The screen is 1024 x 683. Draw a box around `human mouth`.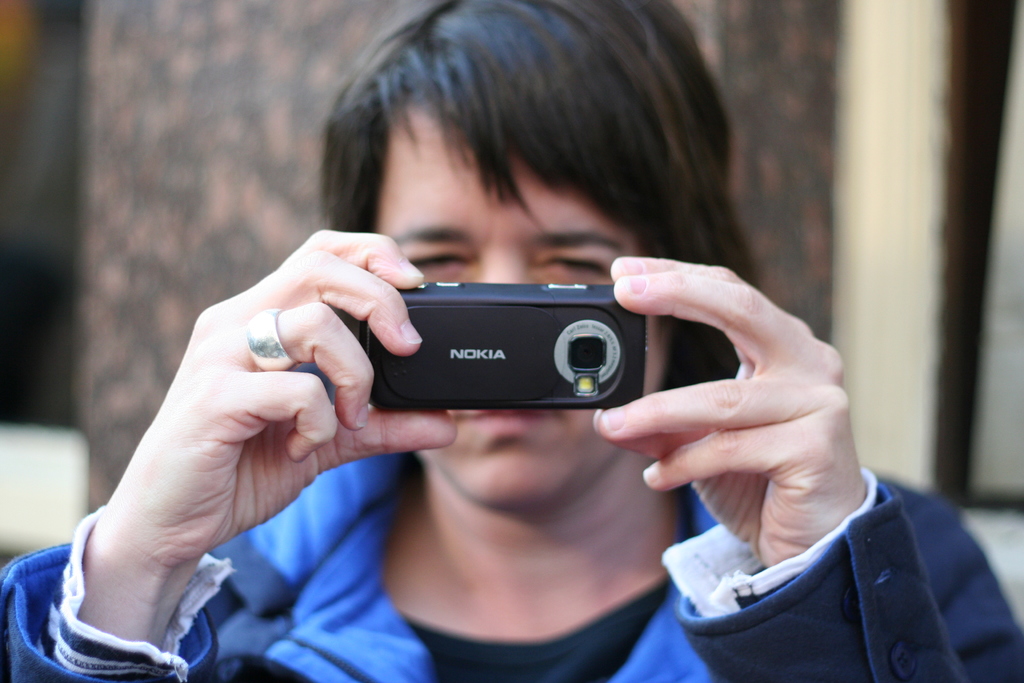
<region>461, 402, 552, 439</region>.
